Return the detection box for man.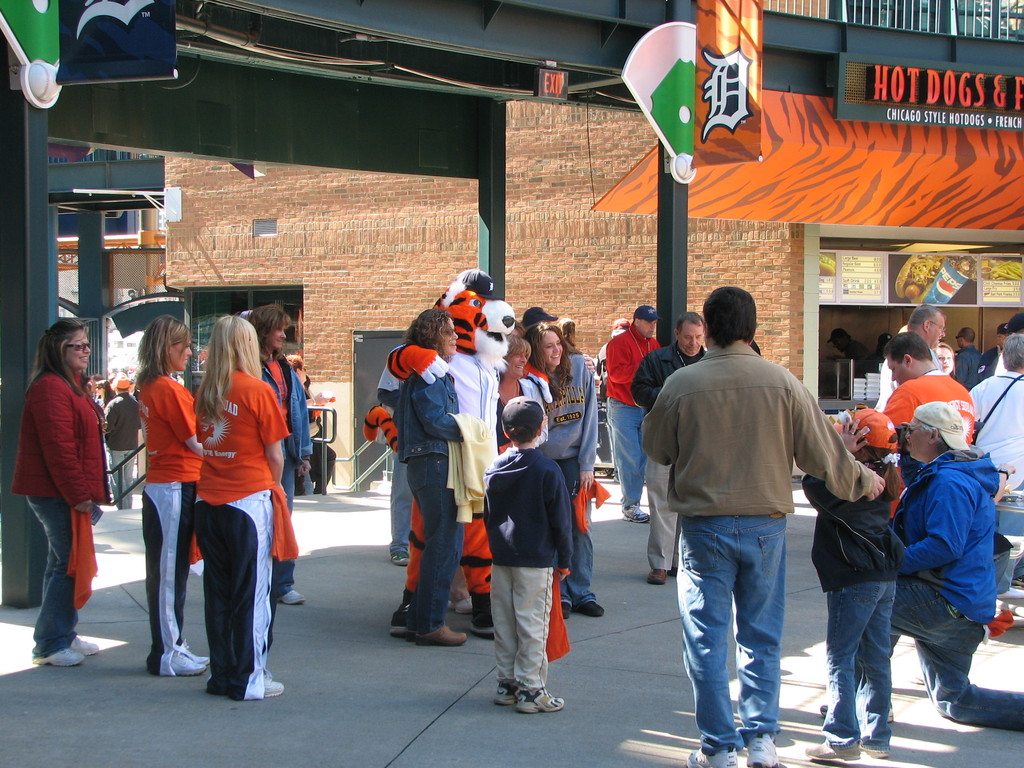
BBox(820, 321, 878, 378).
